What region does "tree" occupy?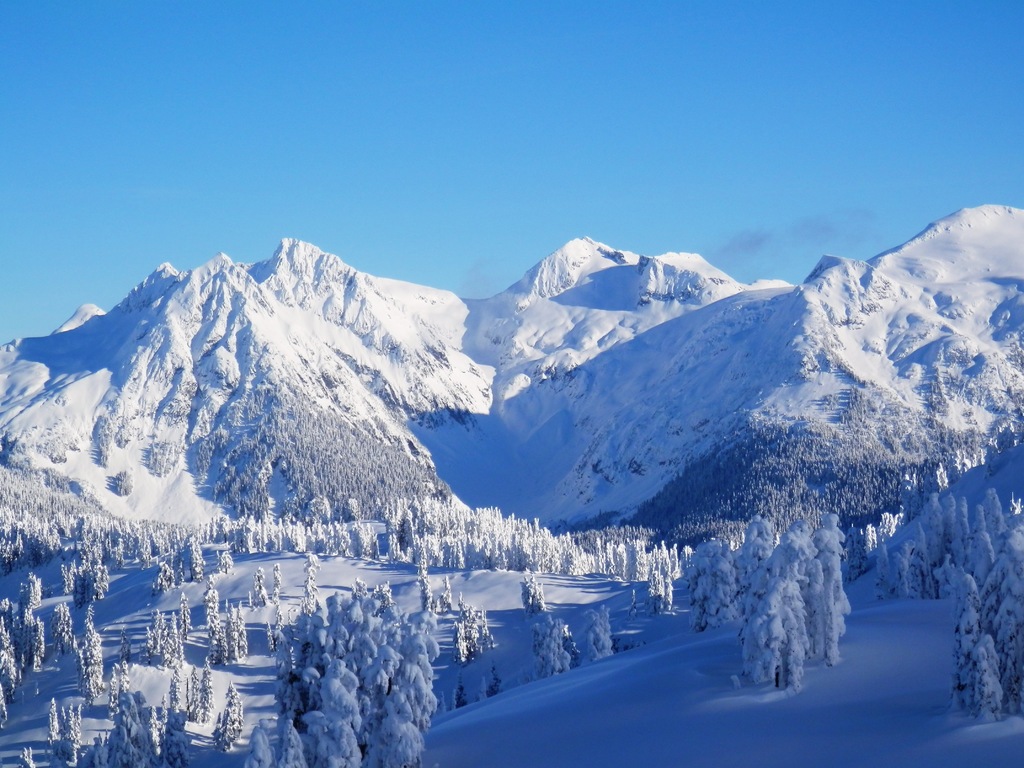
x1=0 y1=461 x2=189 y2=563.
